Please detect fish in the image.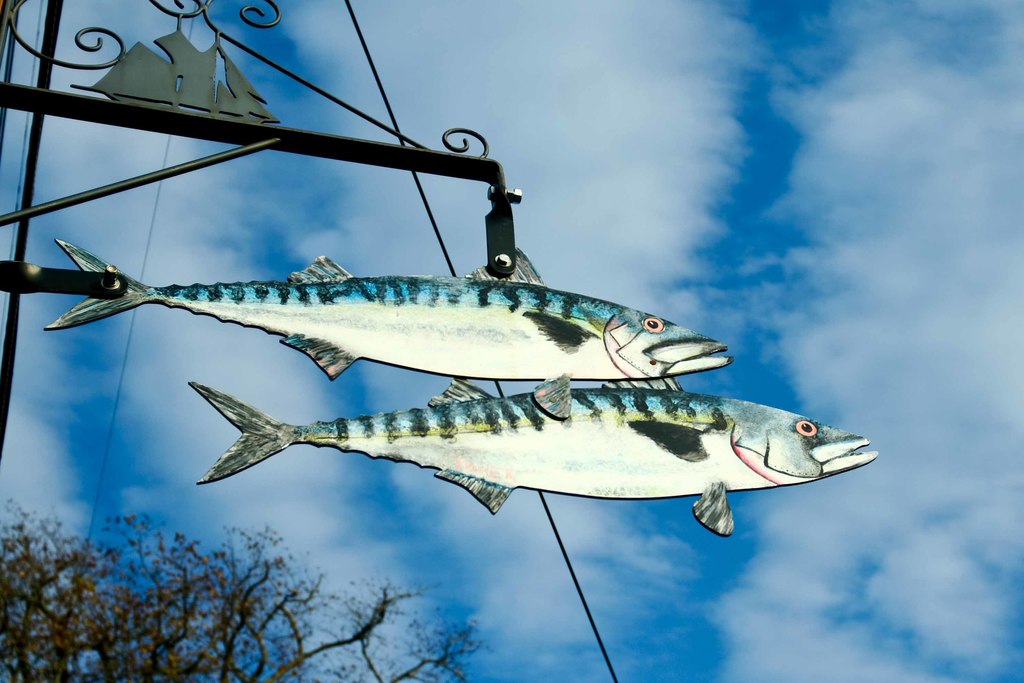
[x1=185, y1=358, x2=879, y2=537].
